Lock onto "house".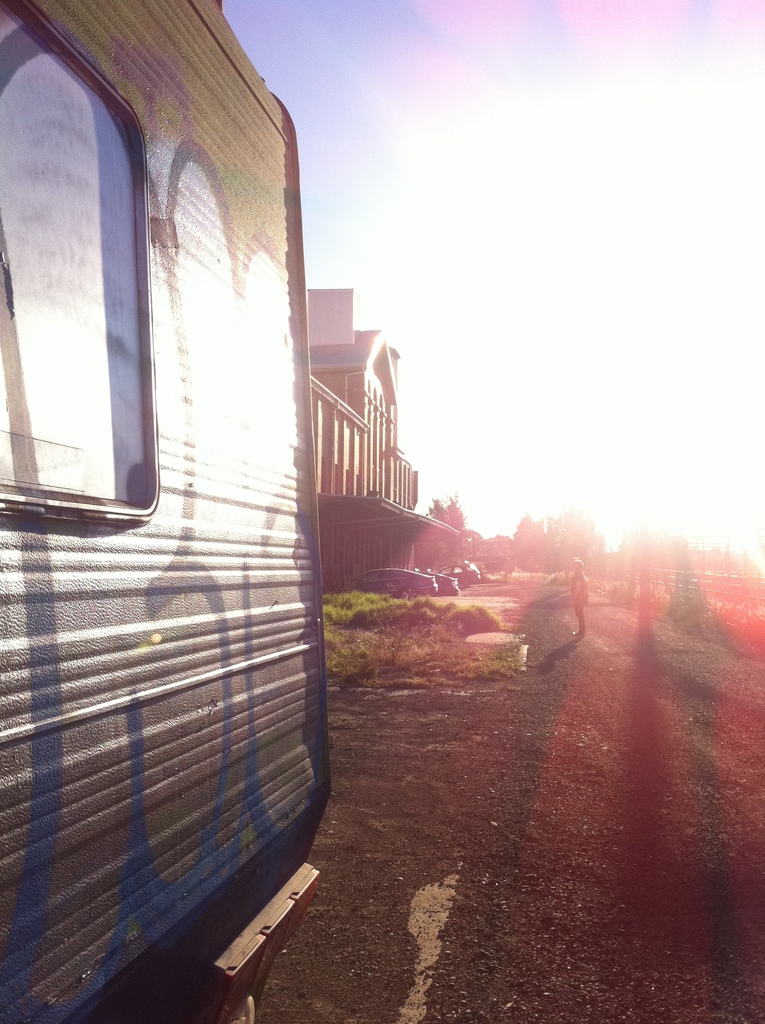
Locked: bbox(302, 285, 464, 579).
